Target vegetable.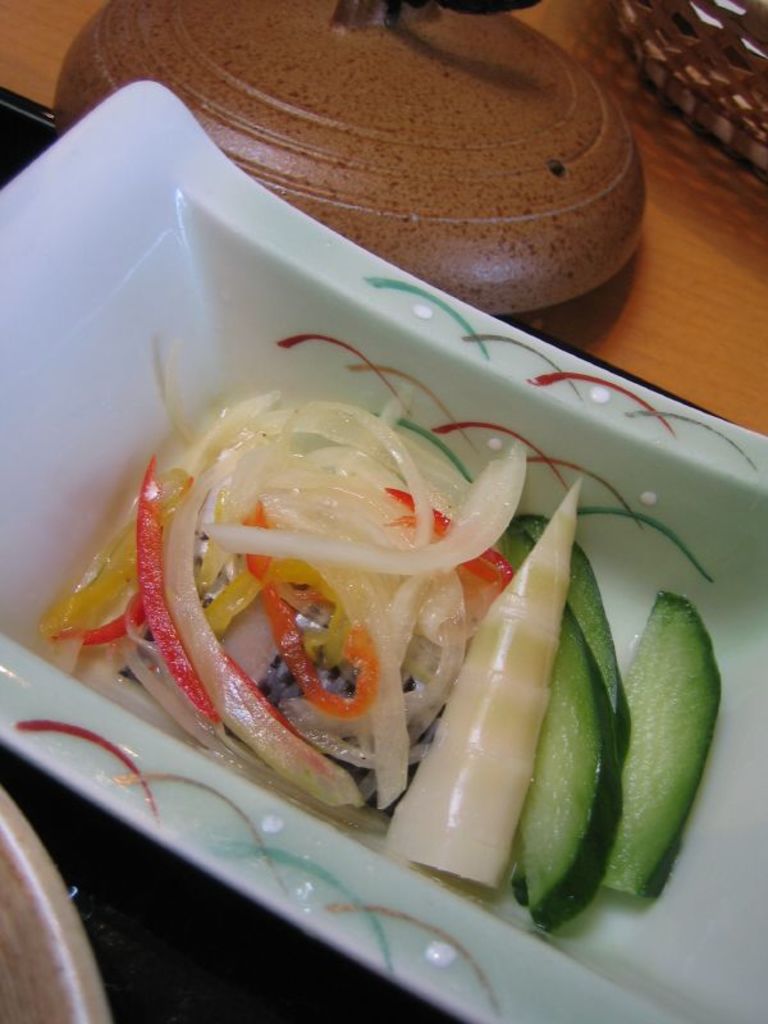
Target region: {"x1": 511, "y1": 509, "x2": 625, "y2": 899}.
